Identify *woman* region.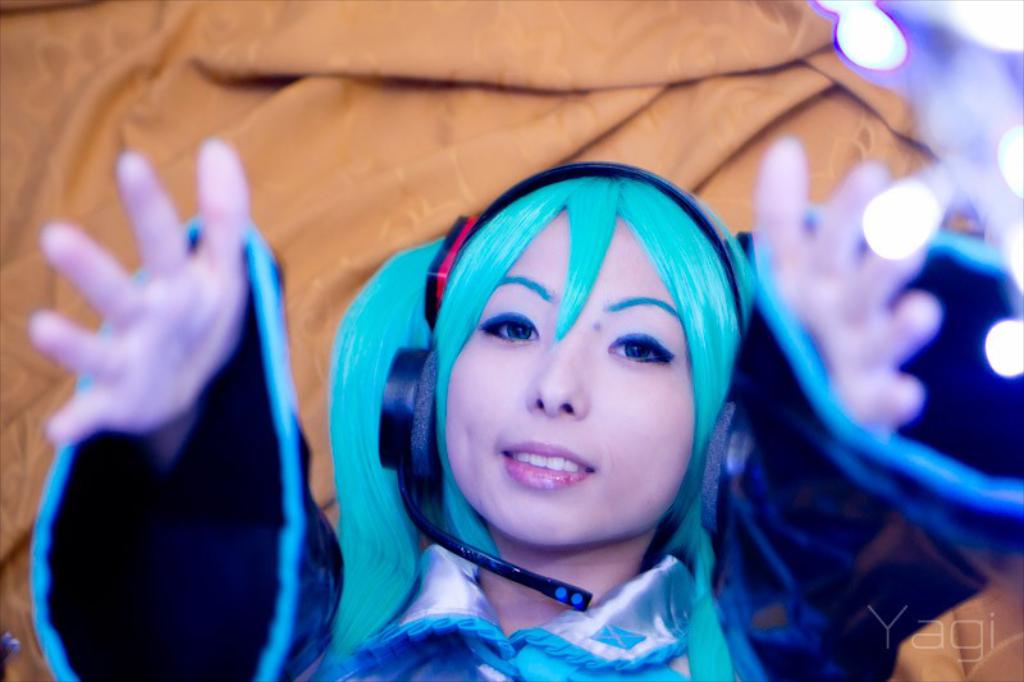
Region: x1=37, y1=145, x2=1016, y2=681.
